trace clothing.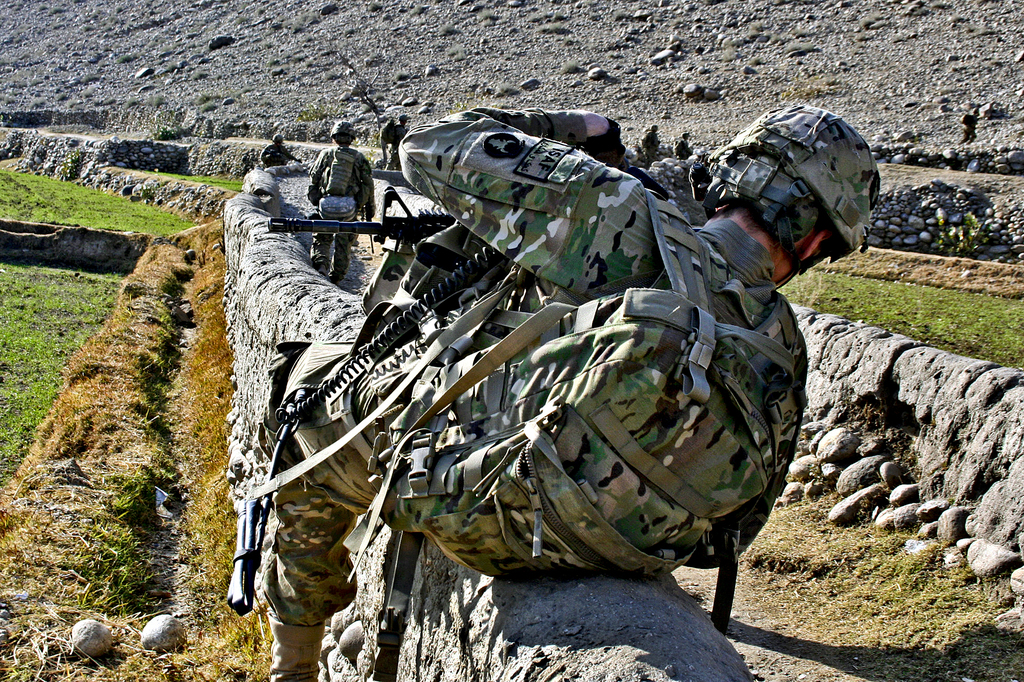
Traced to l=263, t=106, r=802, b=631.
